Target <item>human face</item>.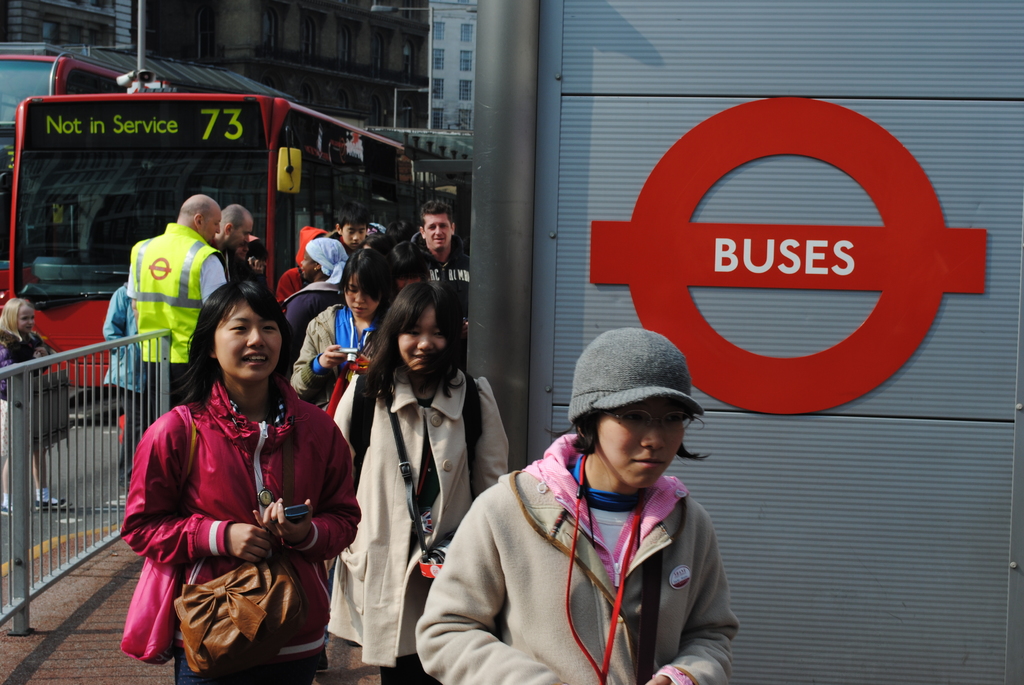
Target region: l=396, t=301, r=447, b=373.
